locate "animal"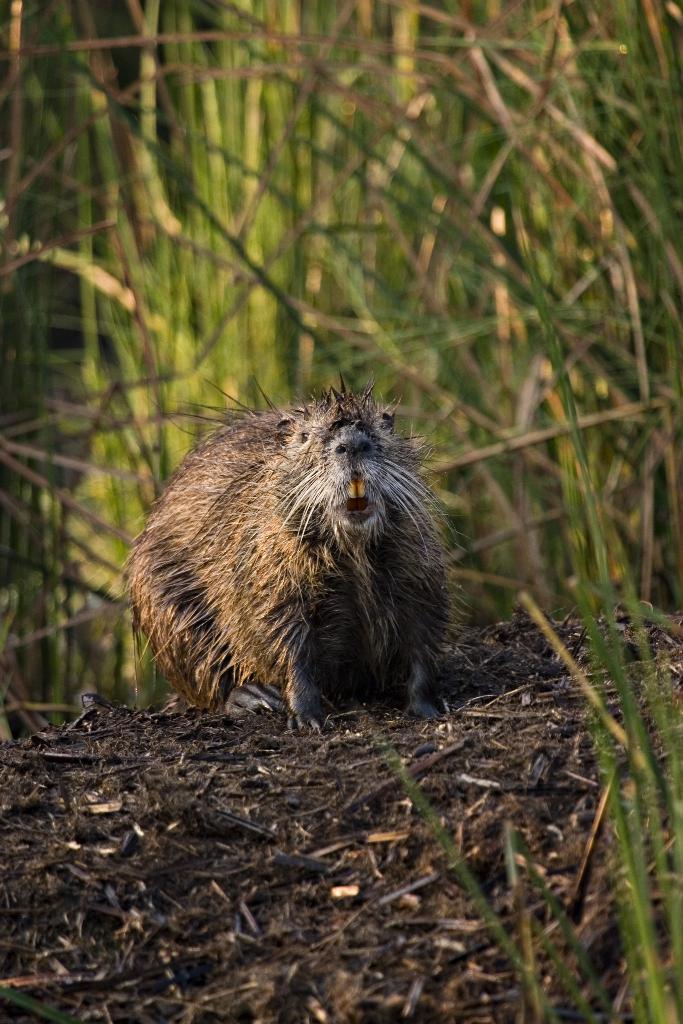
left=128, top=386, right=451, bottom=736
